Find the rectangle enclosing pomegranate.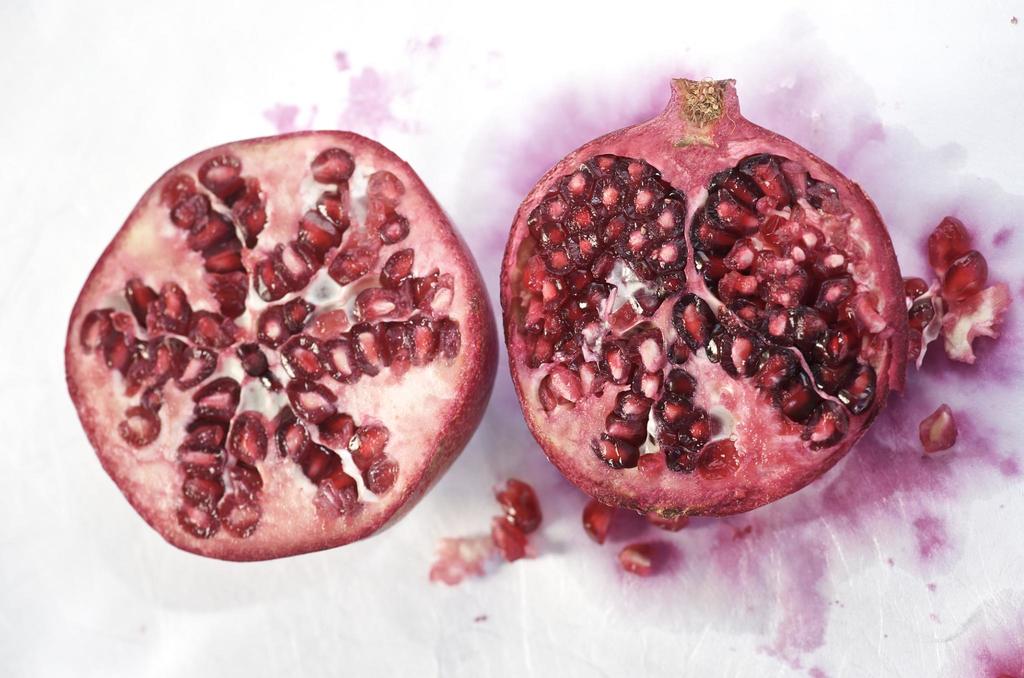
bbox=[920, 406, 957, 456].
